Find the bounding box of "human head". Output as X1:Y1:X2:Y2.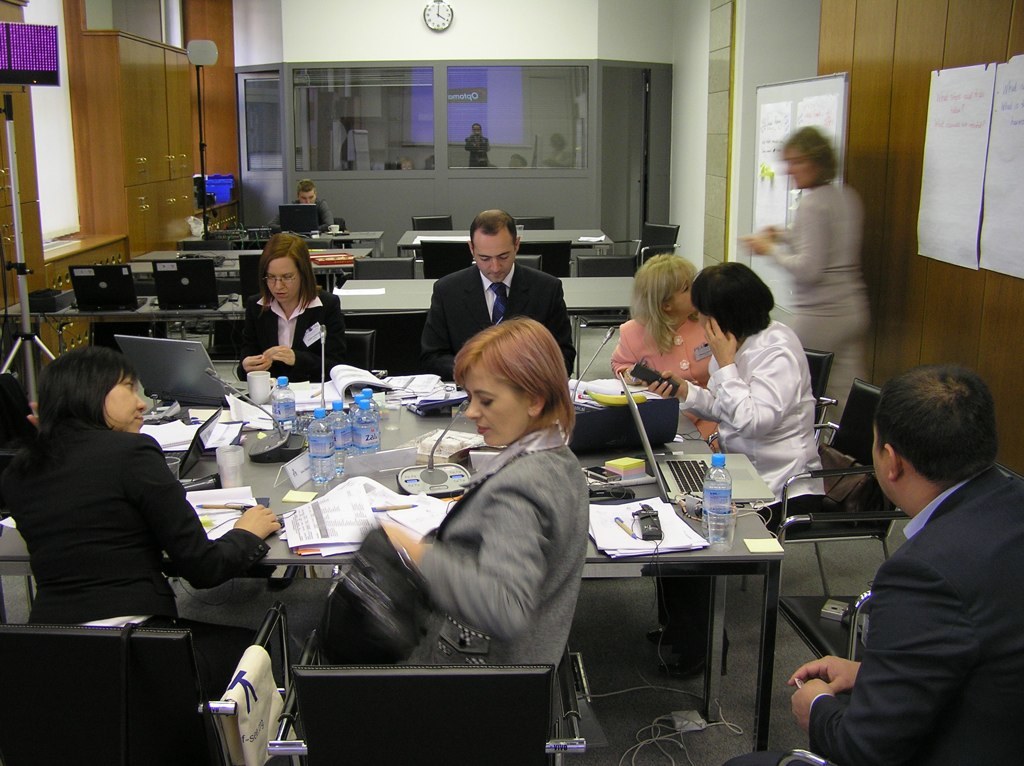
36:351:147:435.
